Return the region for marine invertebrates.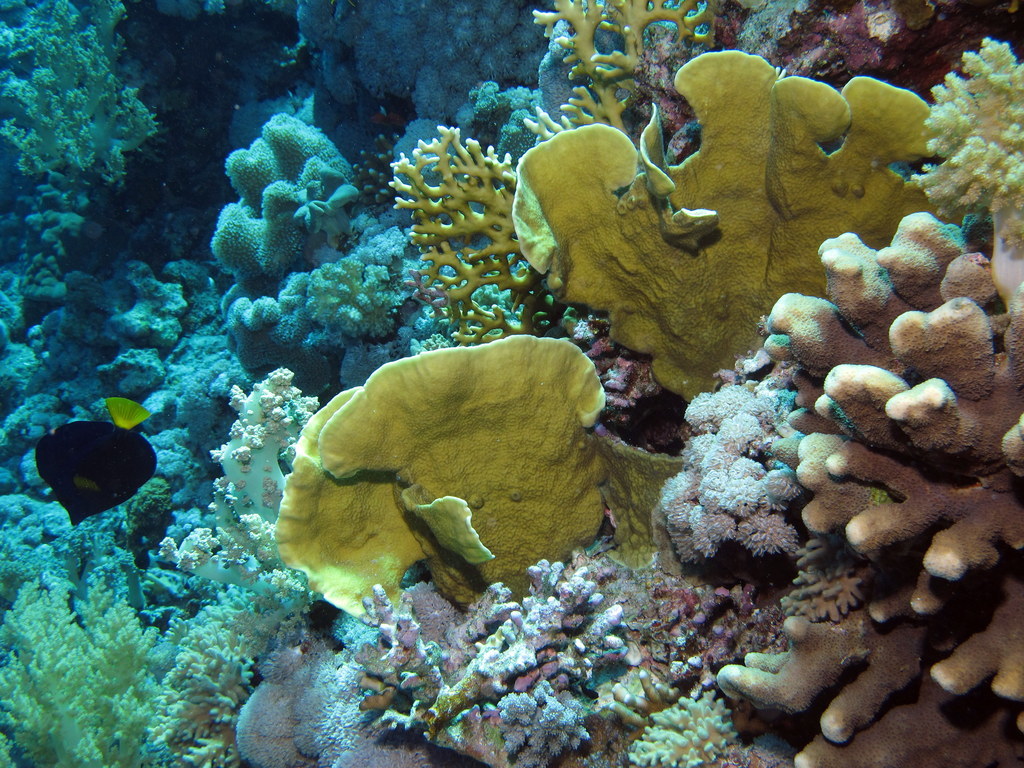
select_region(719, 204, 1023, 767).
